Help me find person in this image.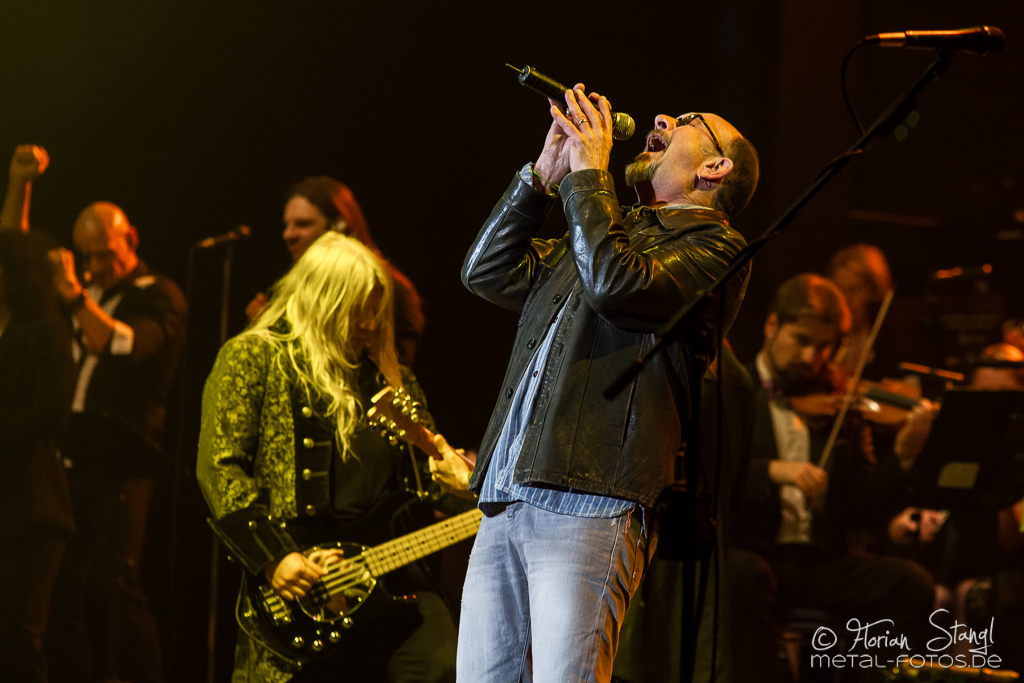
Found it: x1=0, y1=144, x2=189, y2=682.
